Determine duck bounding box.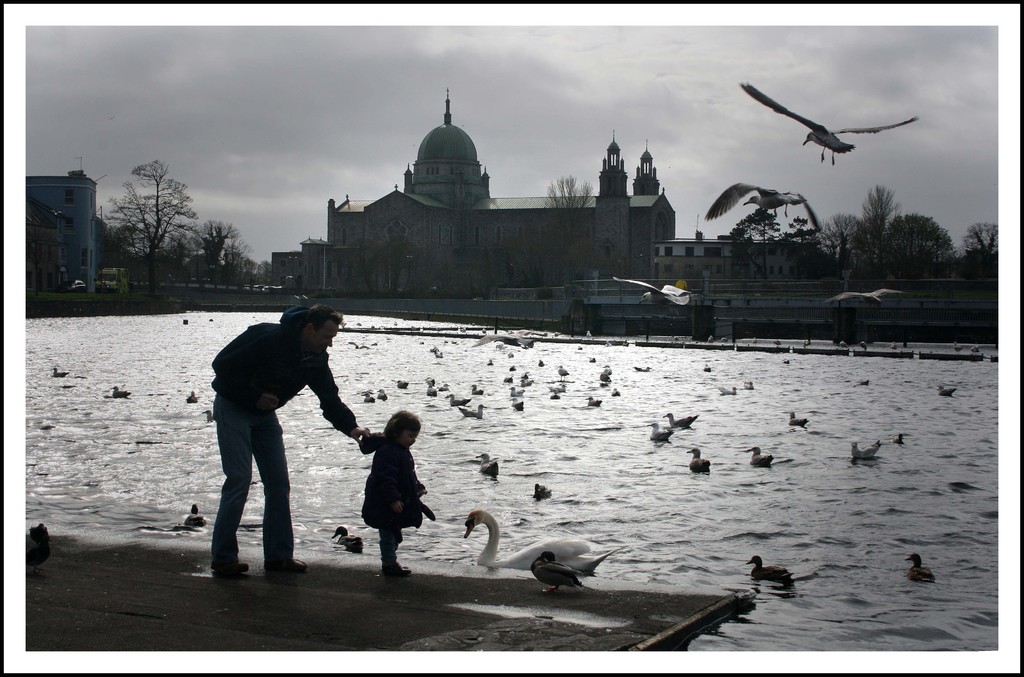
Determined: bbox=(785, 411, 806, 425).
